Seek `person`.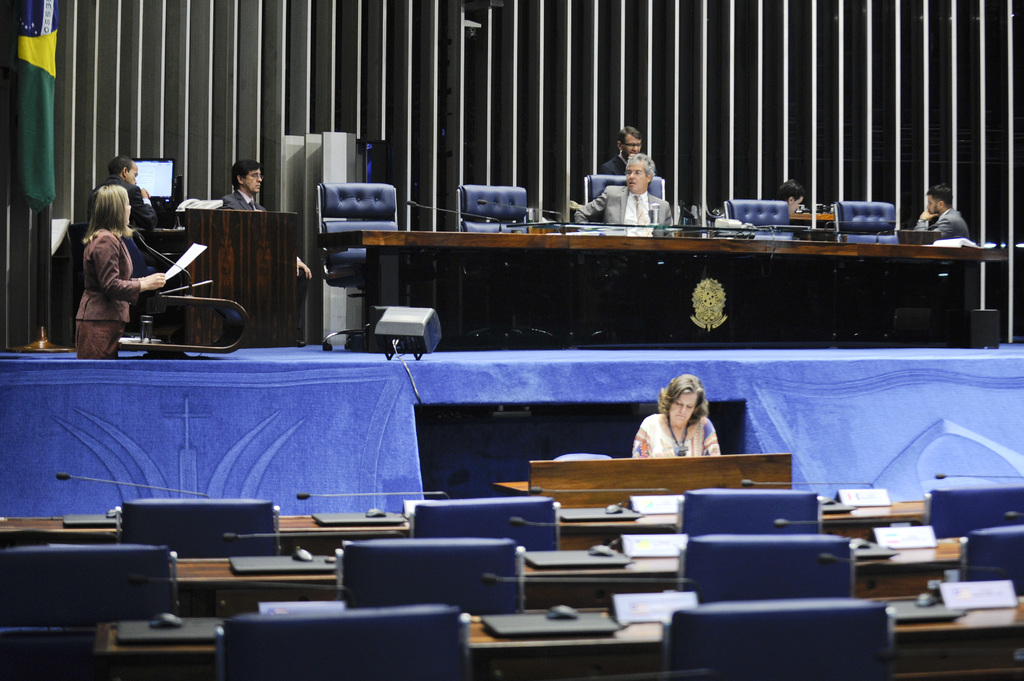
{"x1": 597, "y1": 122, "x2": 646, "y2": 174}.
